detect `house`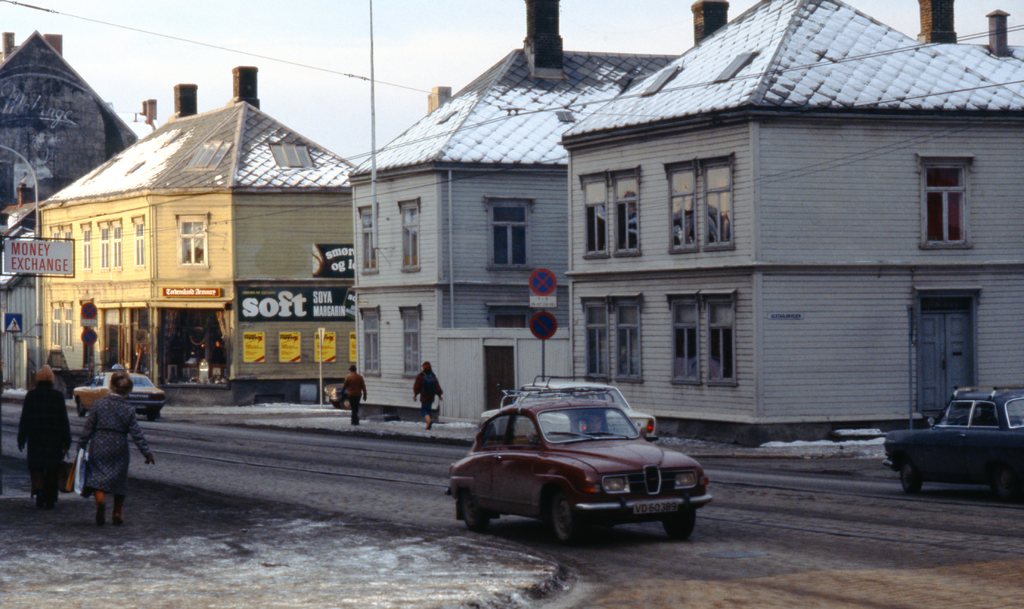
detection(557, 0, 1023, 454)
